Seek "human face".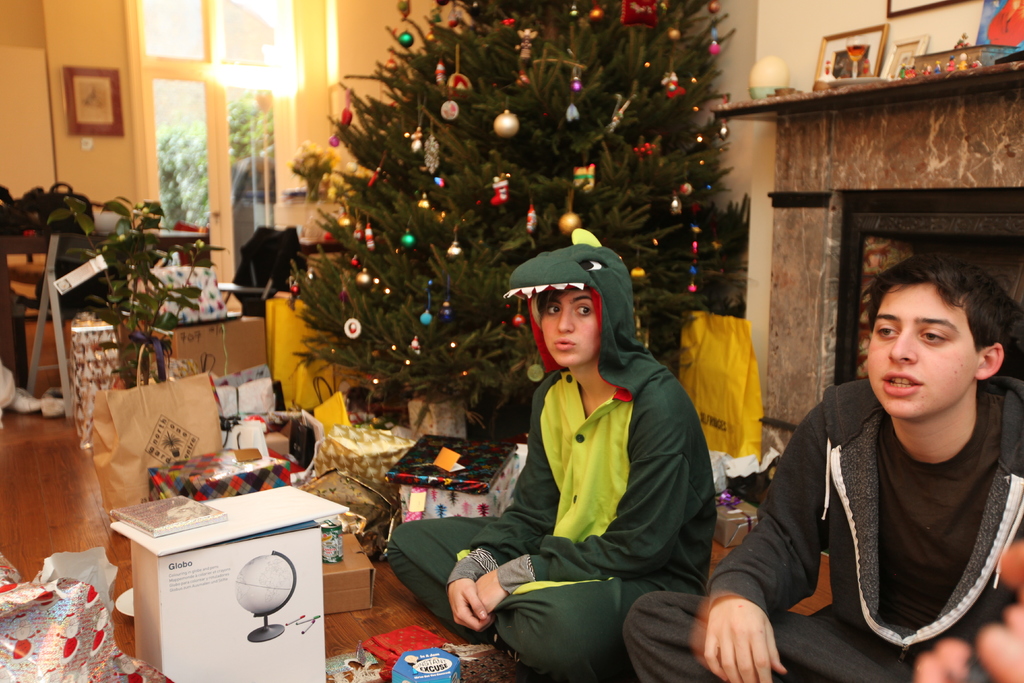
box(540, 288, 596, 362).
